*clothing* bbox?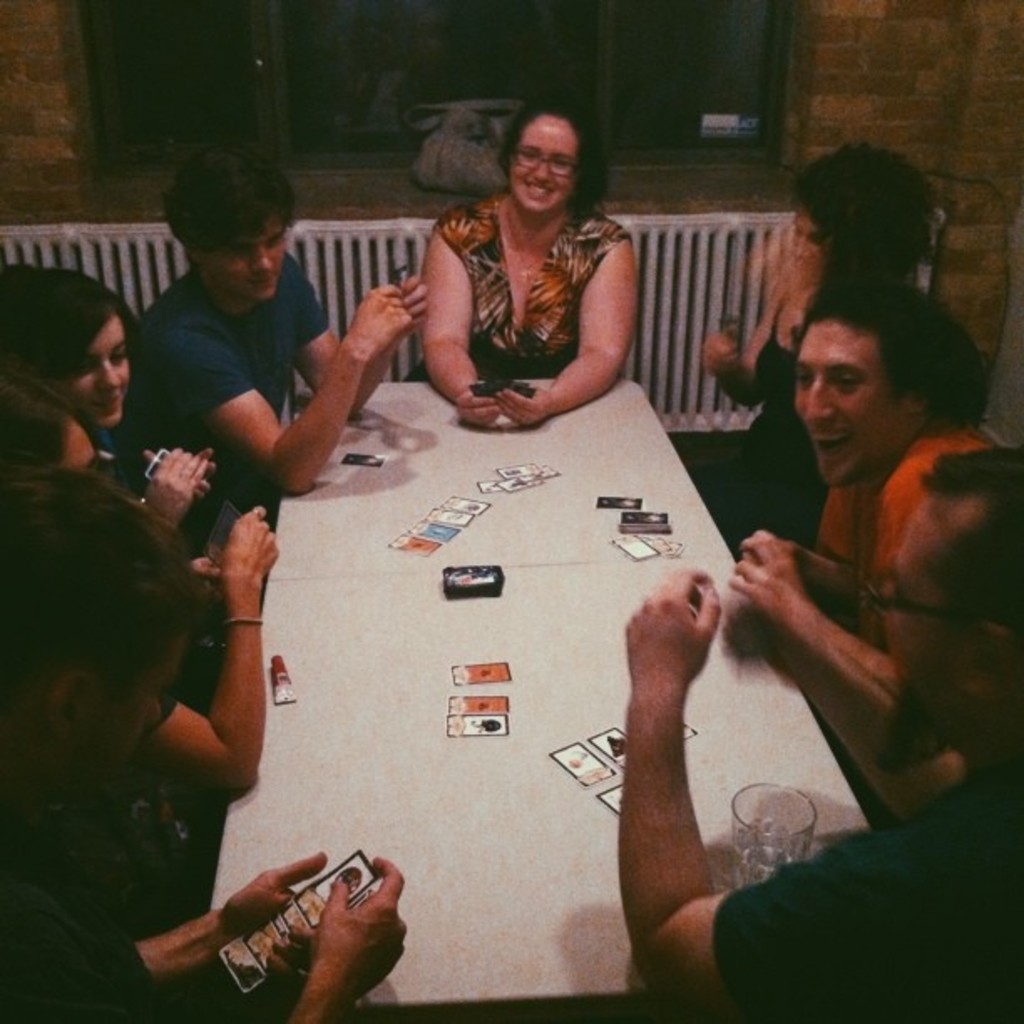
{"left": 800, "top": 415, "right": 1002, "bottom": 643}
